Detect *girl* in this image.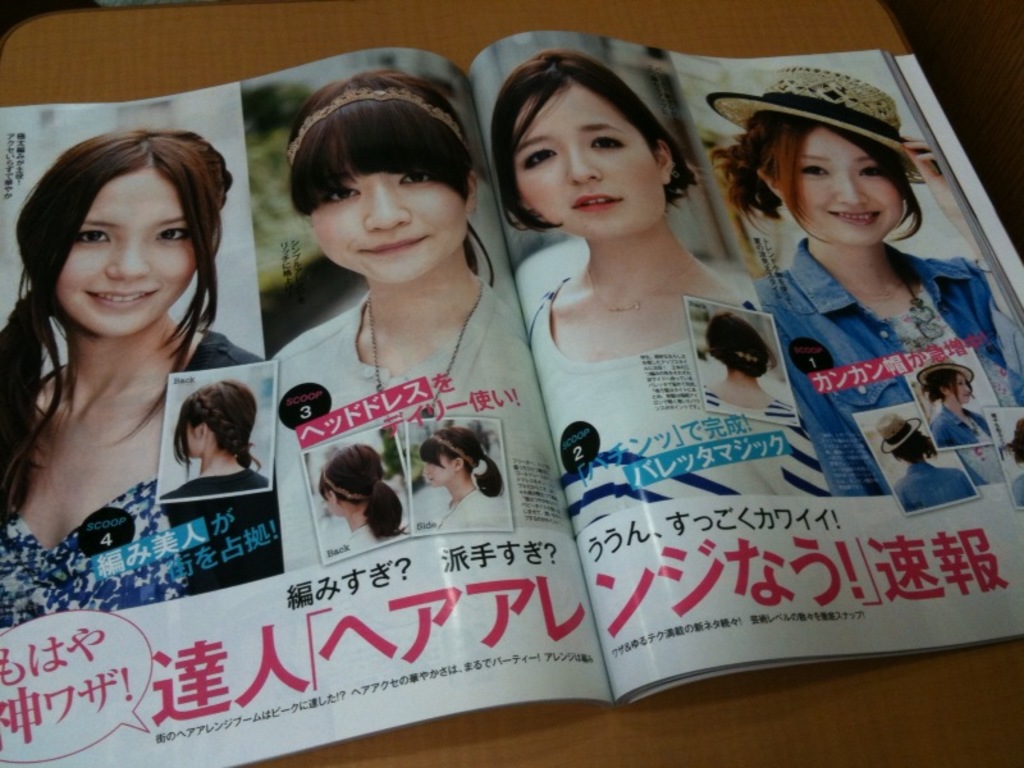
Detection: region(260, 60, 566, 575).
